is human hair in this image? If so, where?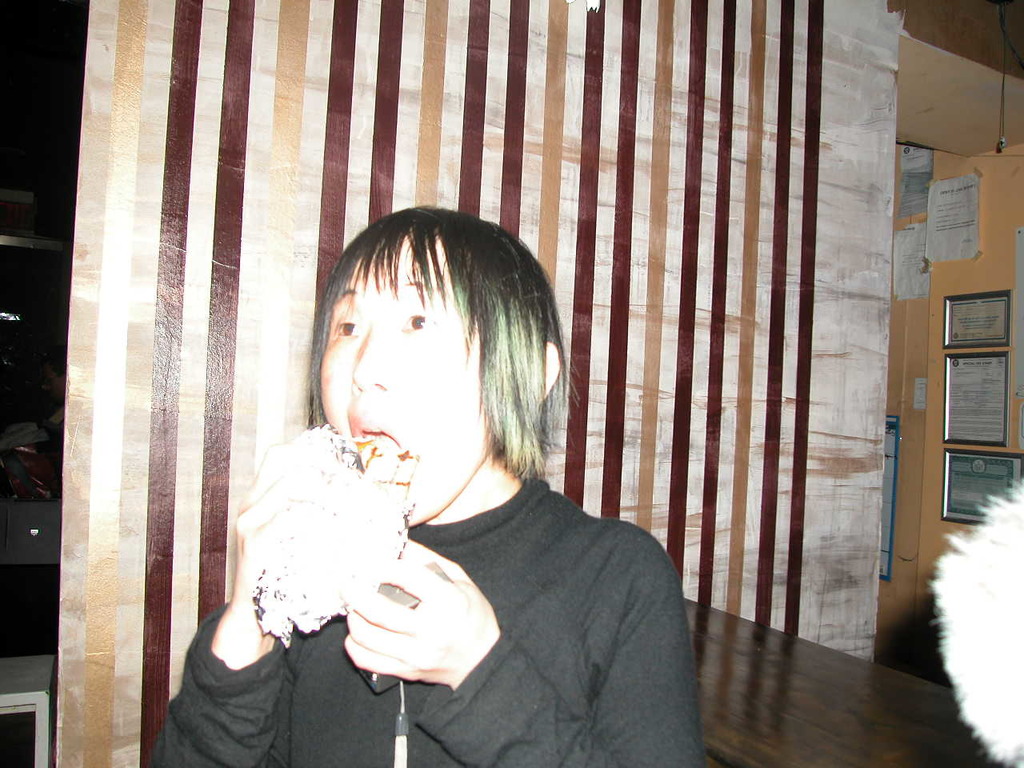
Yes, at left=316, top=200, right=548, bottom=510.
